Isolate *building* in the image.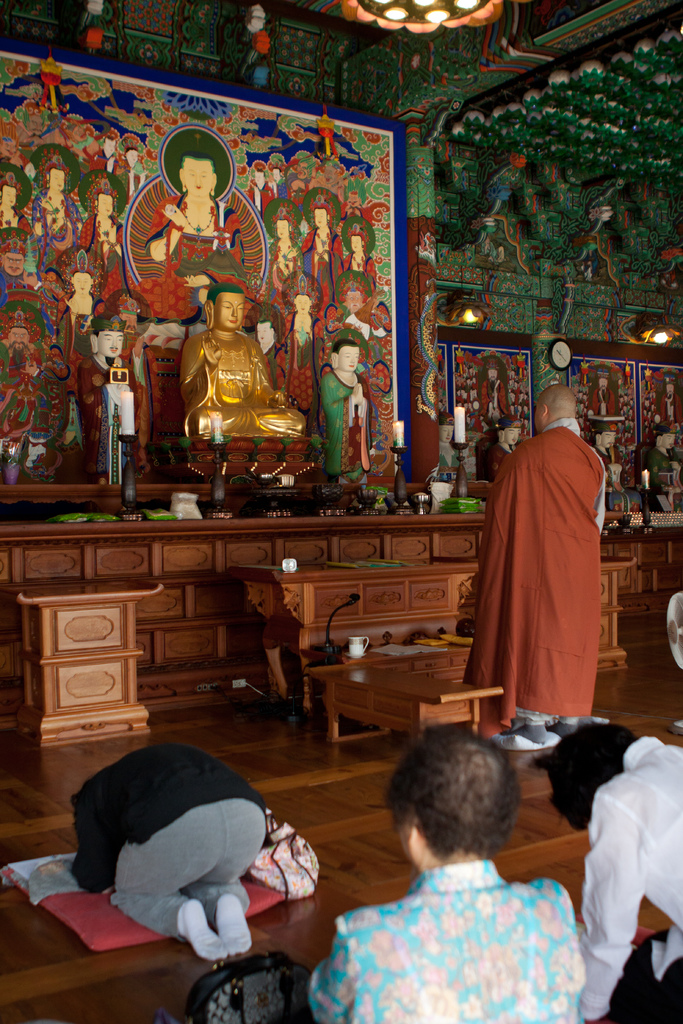
Isolated region: crop(3, 0, 682, 1023).
